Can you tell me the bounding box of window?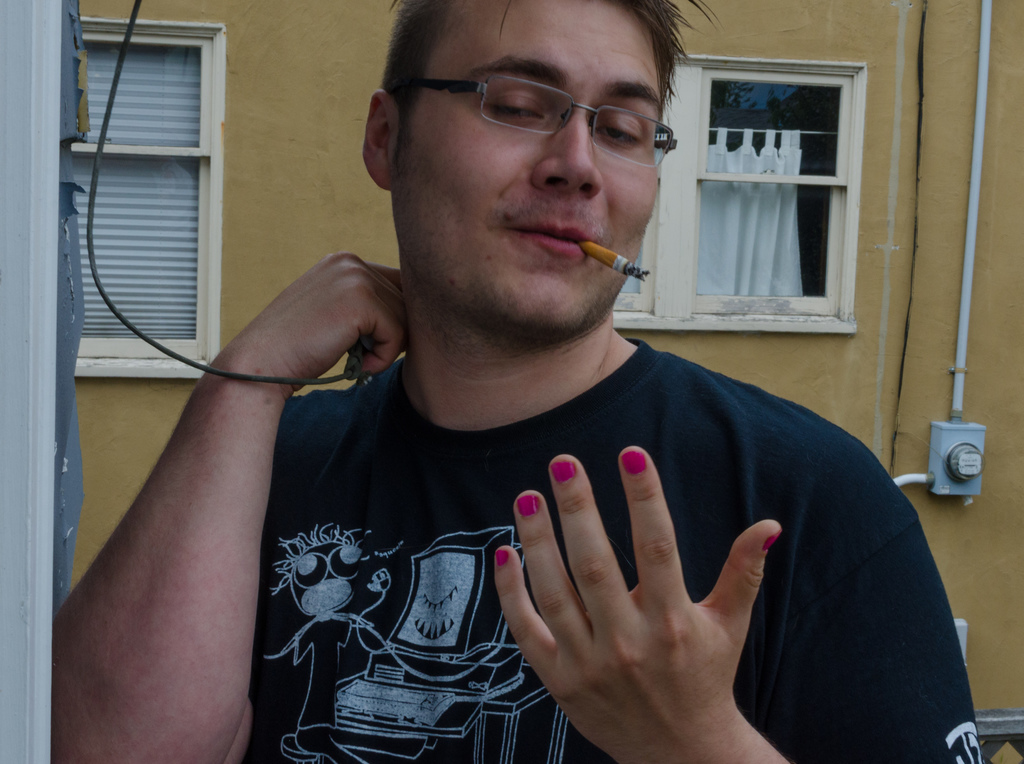
{"left": 605, "top": 56, "right": 878, "bottom": 332}.
